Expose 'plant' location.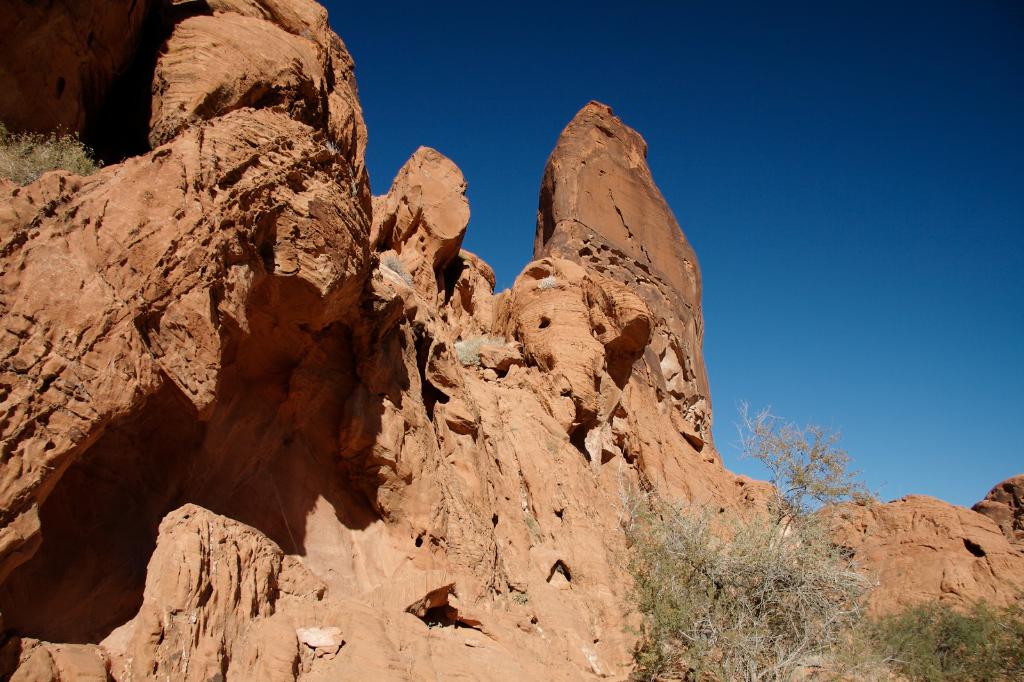
Exposed at bbox(451, 333, 504, 368).
